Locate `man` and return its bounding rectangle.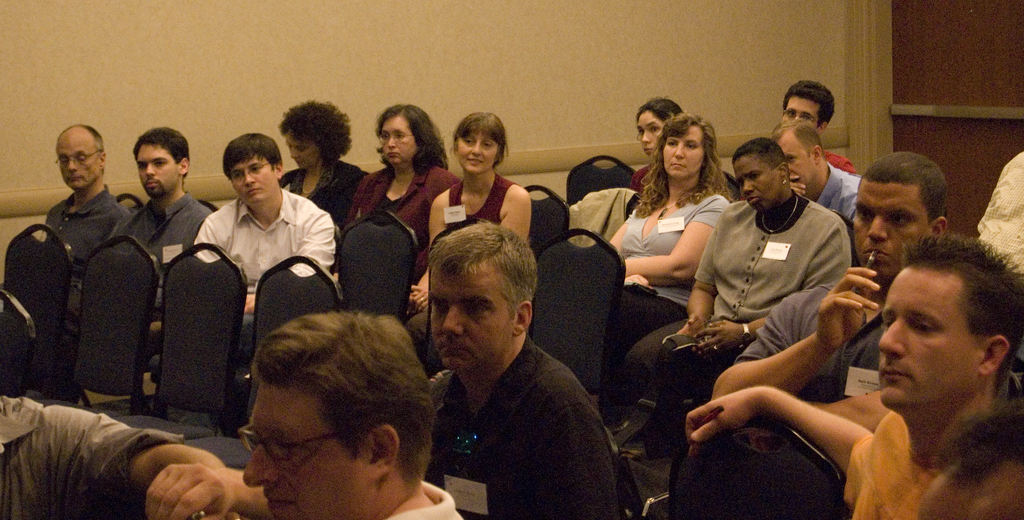
(774, 121, 863, 221).
